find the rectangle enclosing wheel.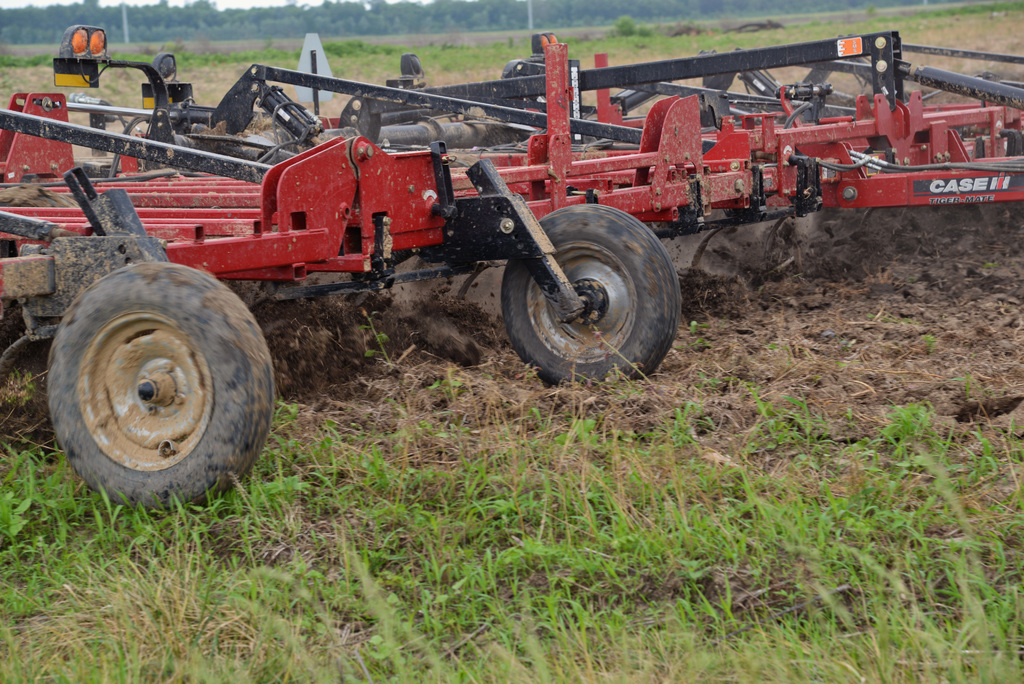
[39, 265, 270, 518].
